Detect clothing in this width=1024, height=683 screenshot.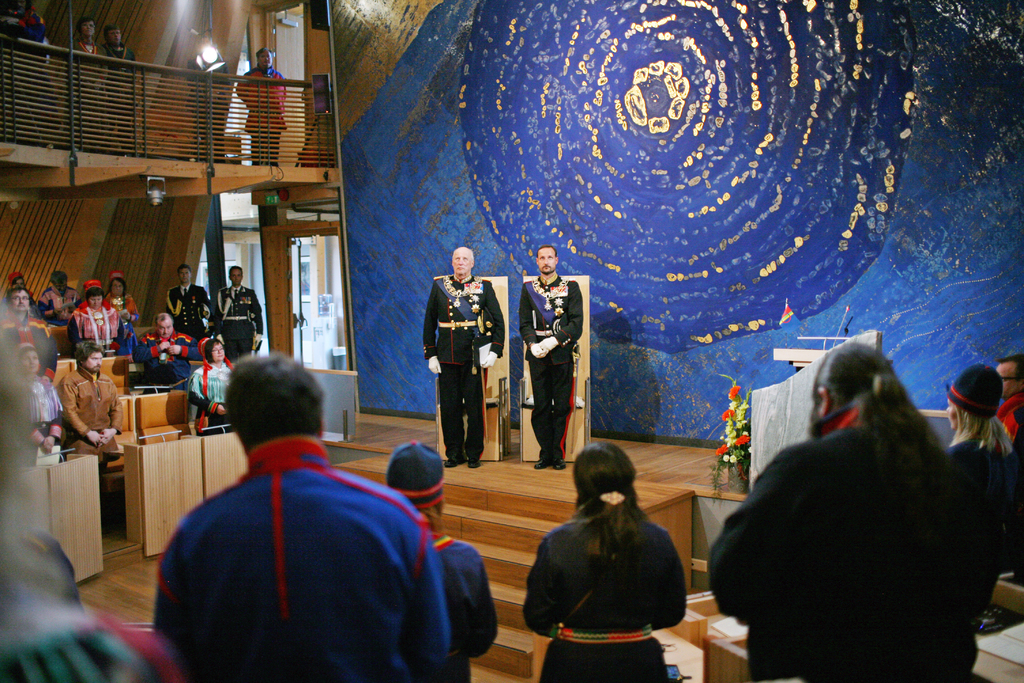
Detection: BBox(515, 273, 584, 457).
